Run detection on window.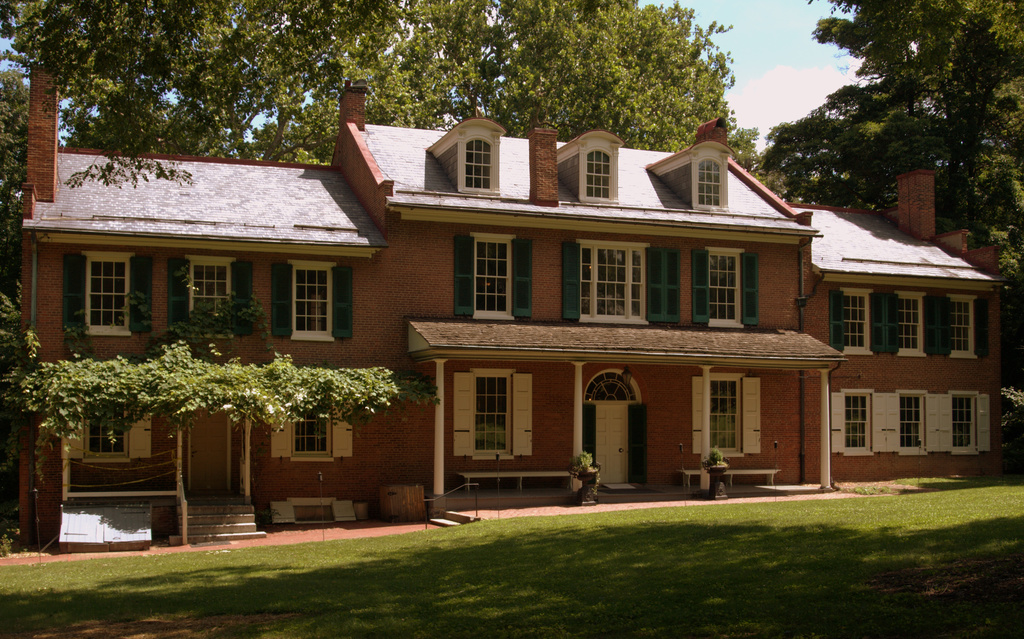
Result: box(708, 377, 738, 448).
